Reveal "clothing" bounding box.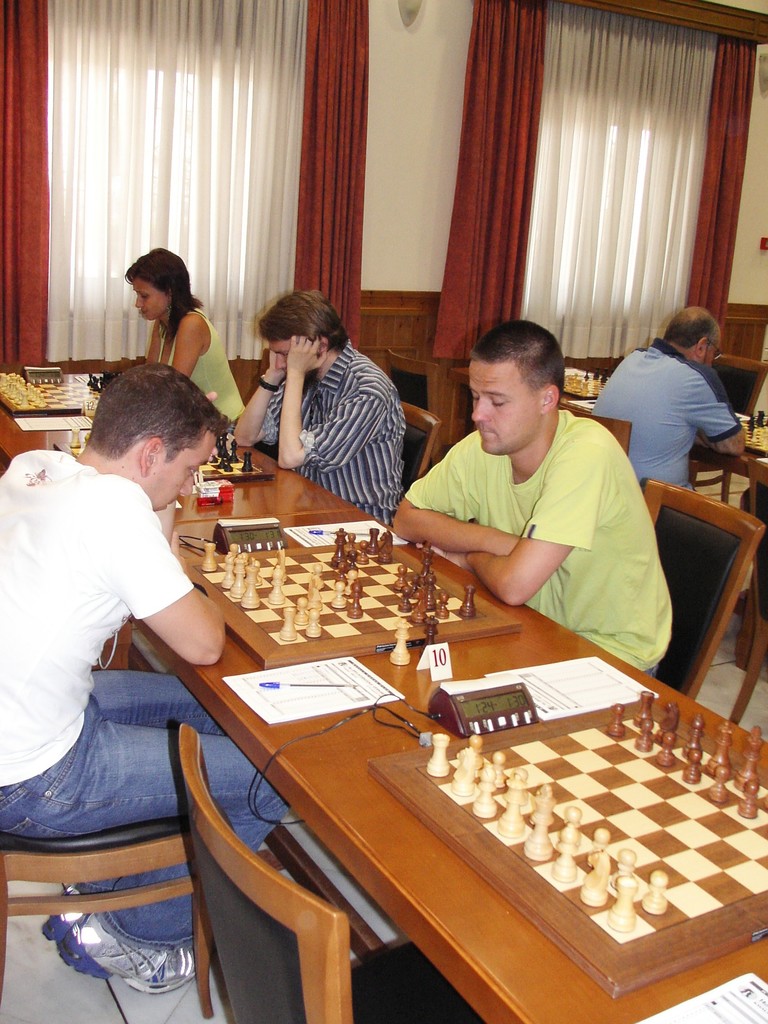
Revealed: bbox(585, 330, 748, 474).
